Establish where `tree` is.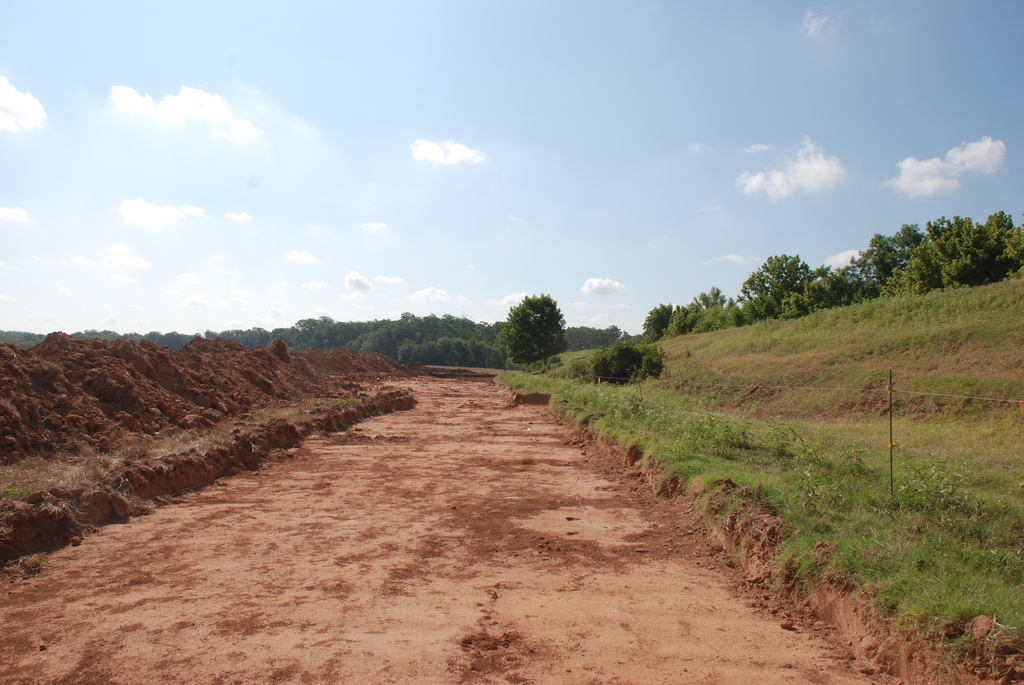
Established at rect(504, 283, 580, 370).
